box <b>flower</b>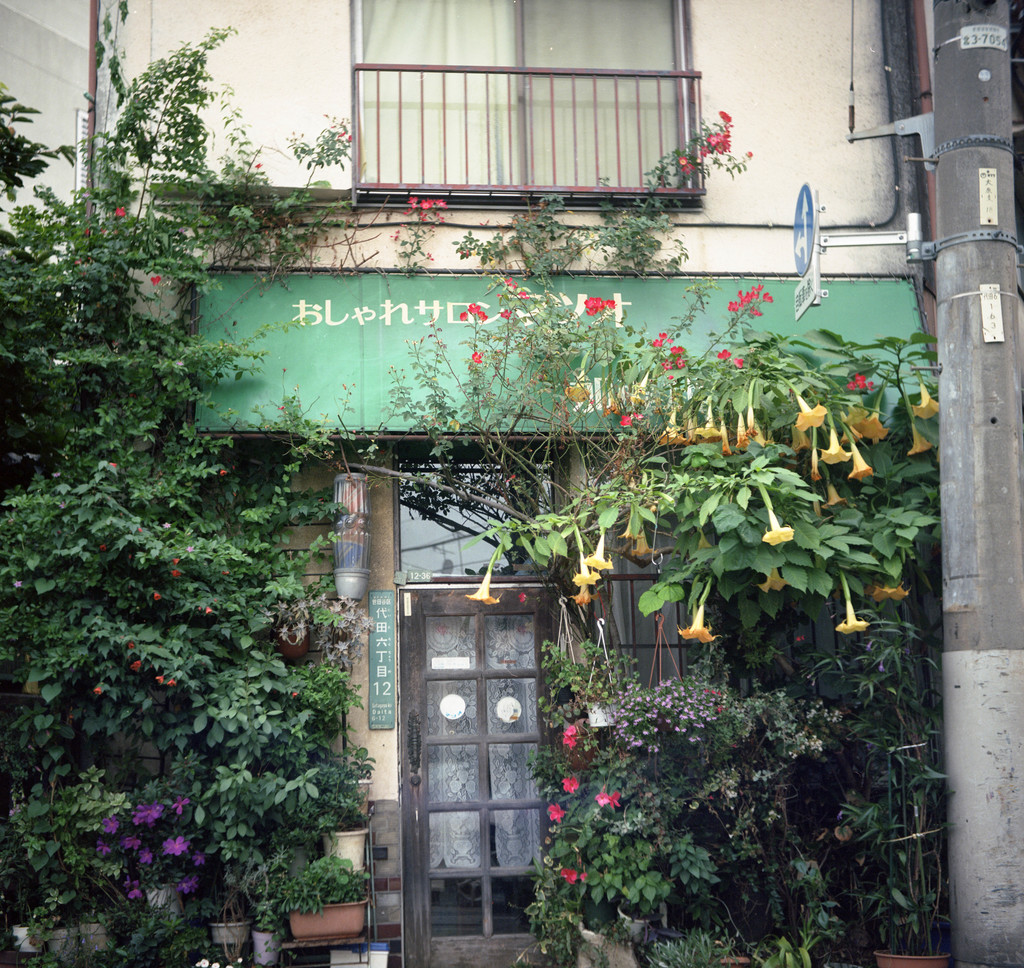
[748, 148, 753, 156]
